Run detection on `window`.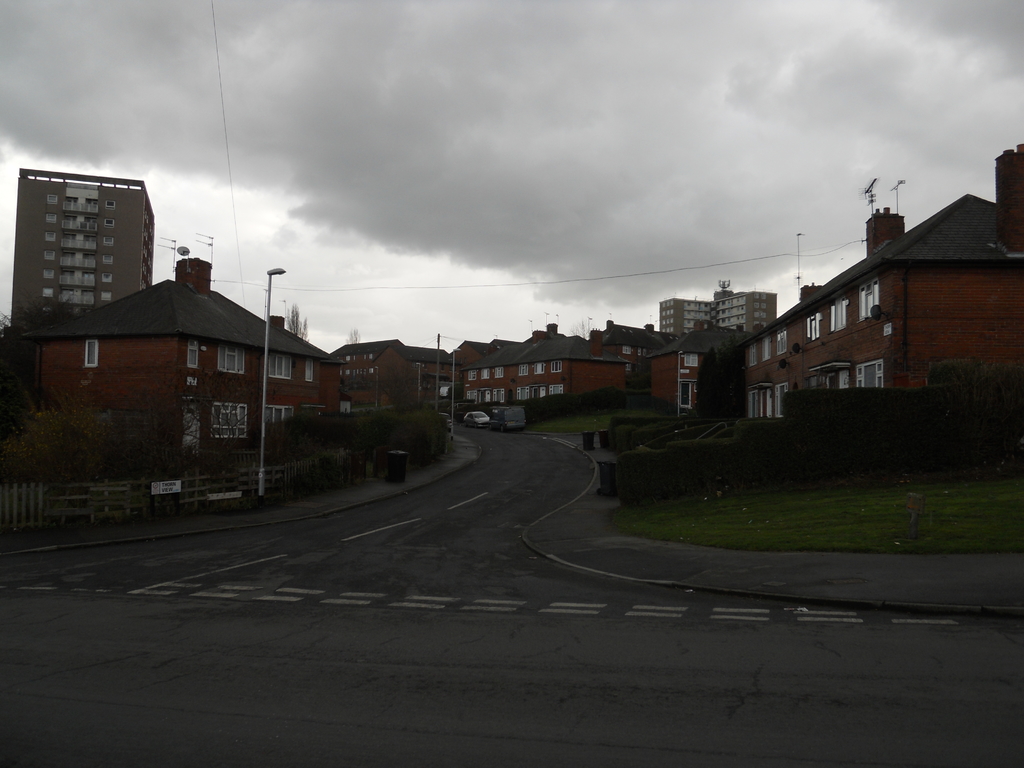
Result: box=[522, 382, 562, 404].
